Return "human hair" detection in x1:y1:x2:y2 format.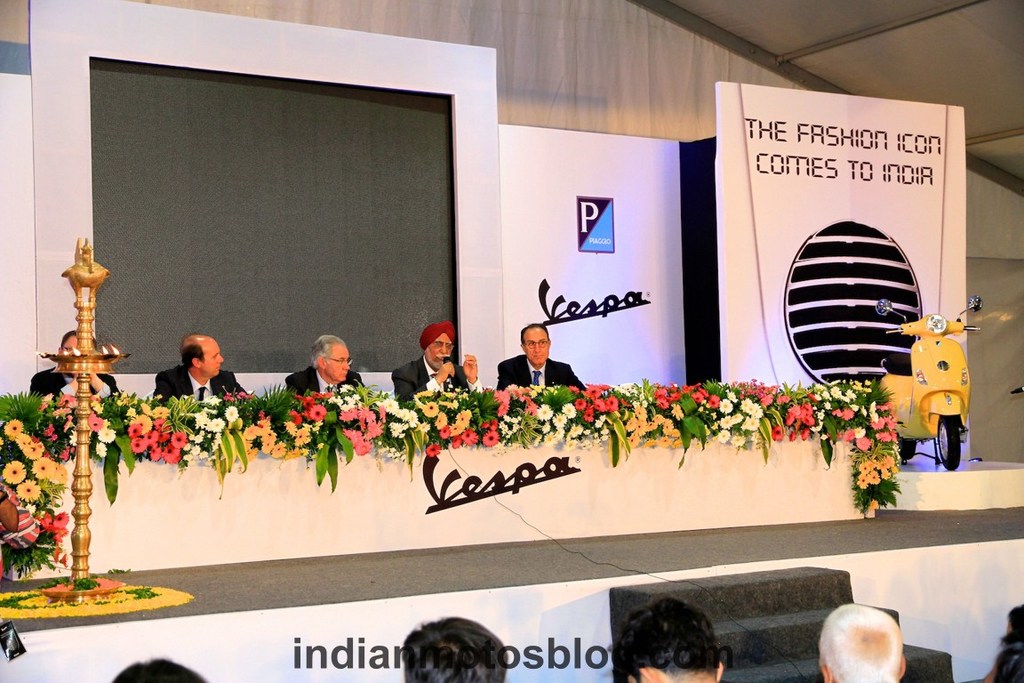
521:325:548:344.
